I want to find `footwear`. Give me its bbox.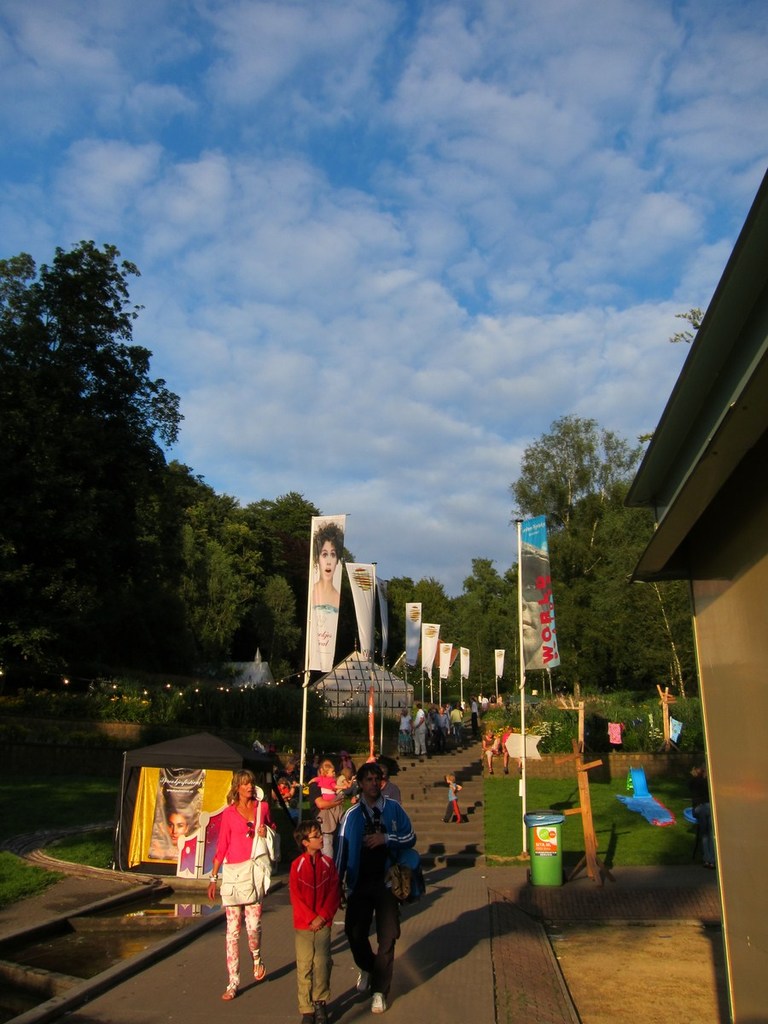
x1=223, y1=981, x2=247, y2=998.
